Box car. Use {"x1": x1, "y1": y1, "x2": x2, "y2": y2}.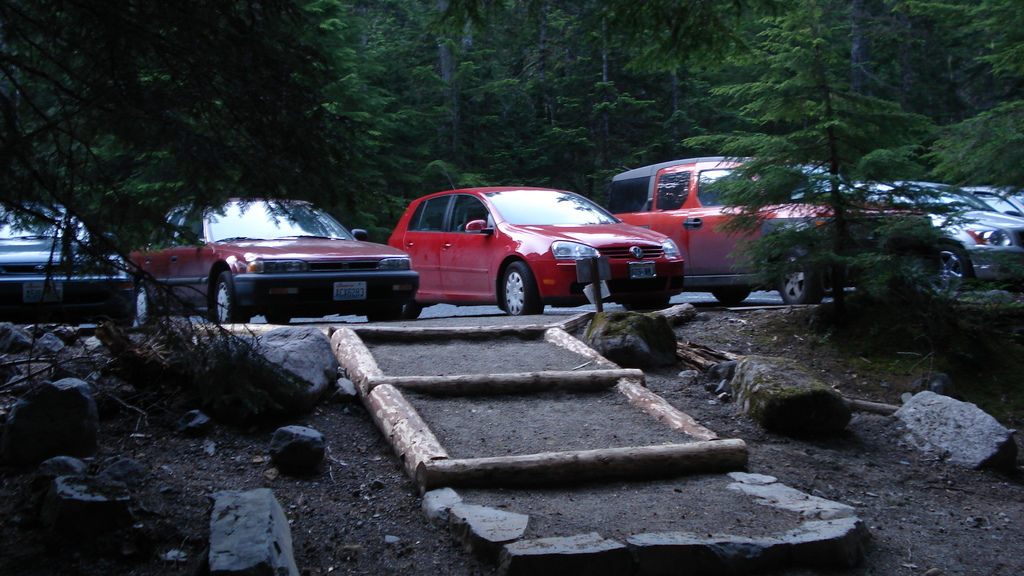
{"x1": 0, "y1": 201, "x2": 131, "y2": 320}.
